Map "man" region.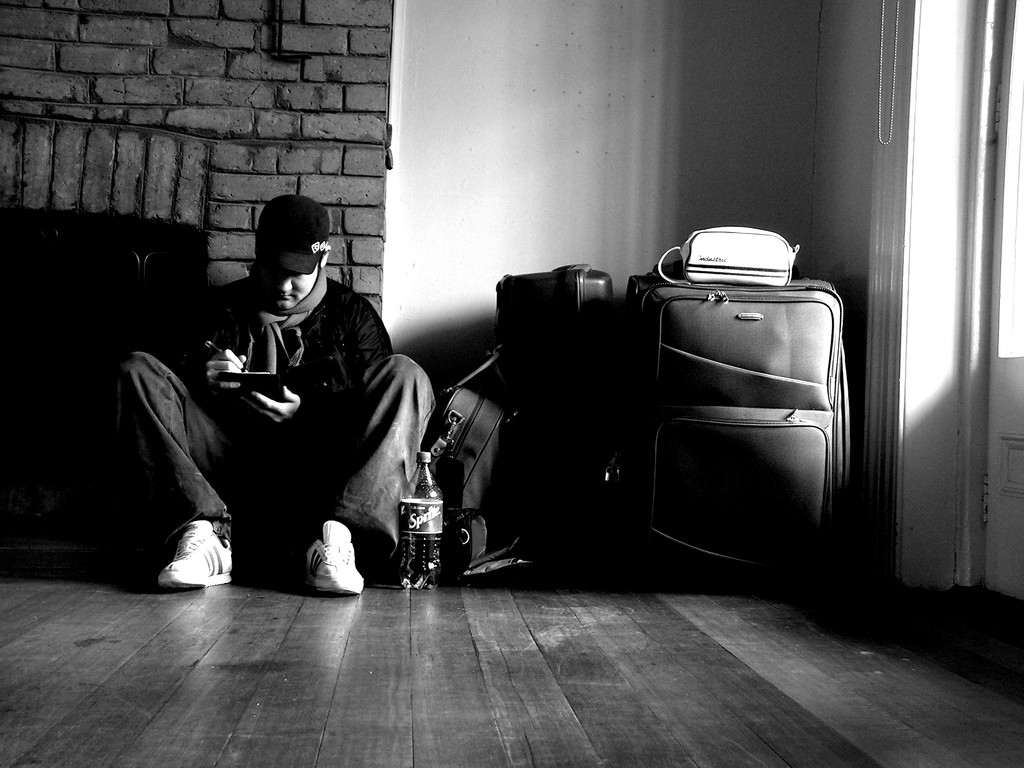
Mapped to Rect(129, 175, 399, 579).
